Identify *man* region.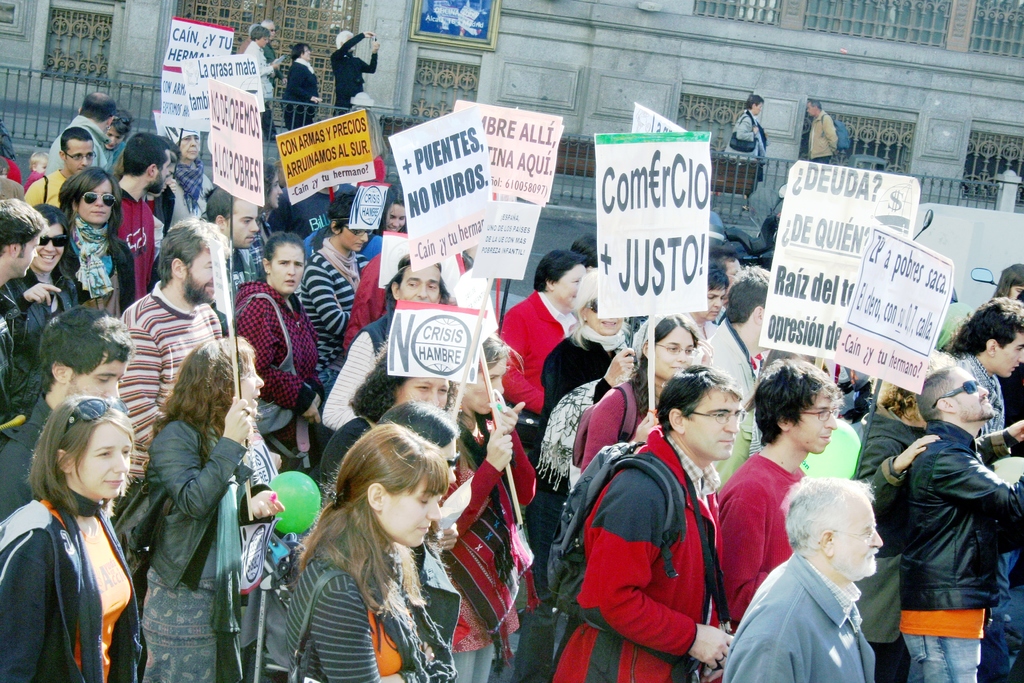
Region: x1=720, y1=362, x2=846, y2=642.
